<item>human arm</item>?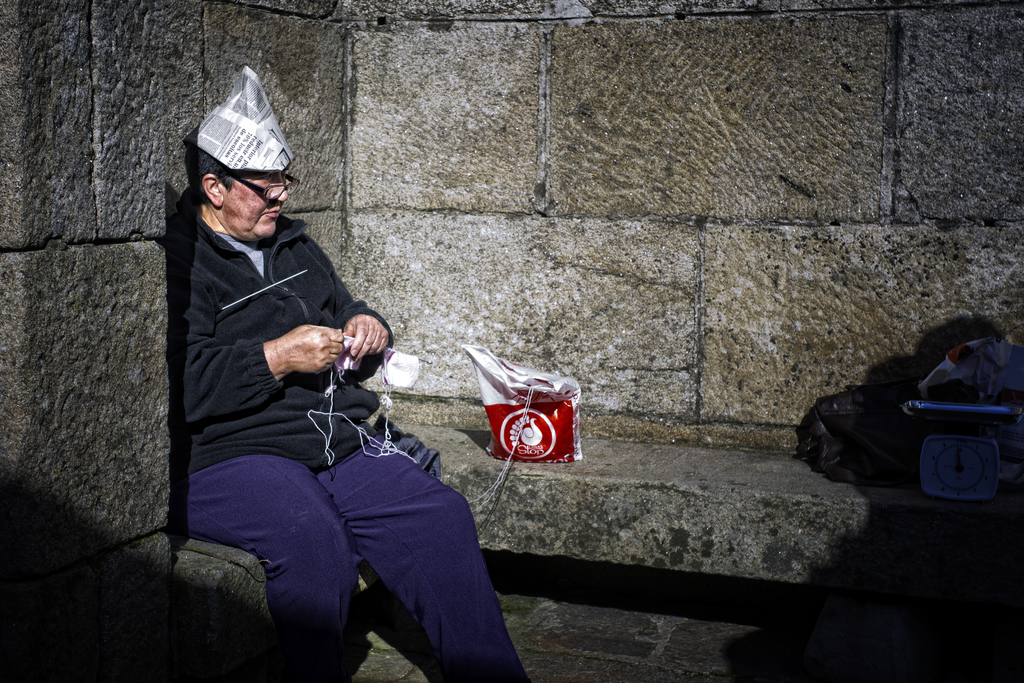
BBox(163, 245, 342, 422)
